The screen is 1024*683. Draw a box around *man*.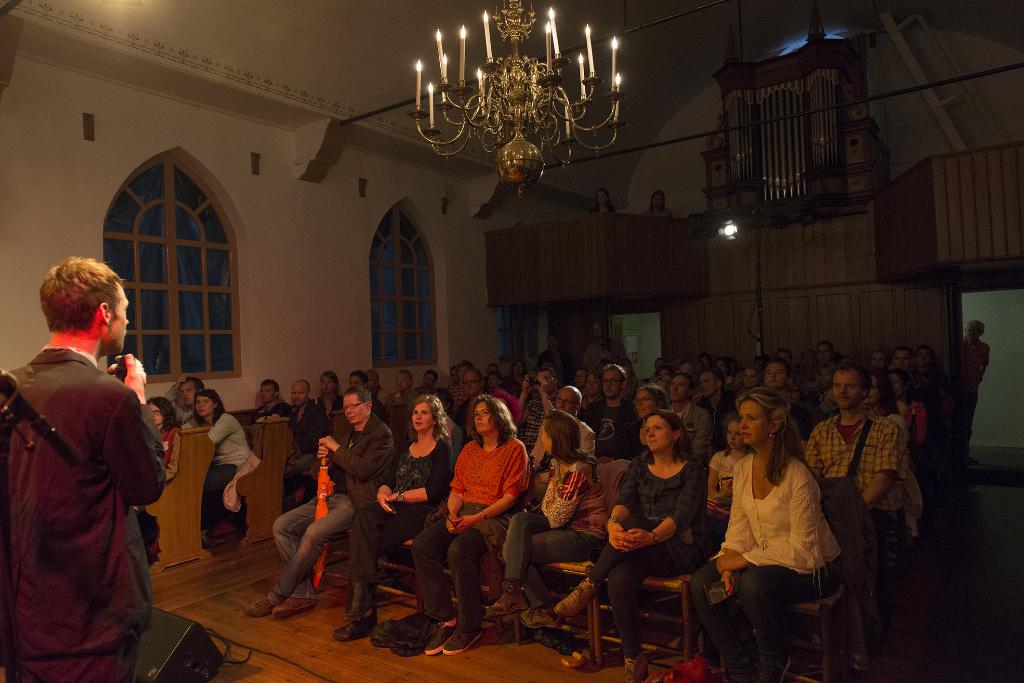
bbox(280, 374, 331, 497).
